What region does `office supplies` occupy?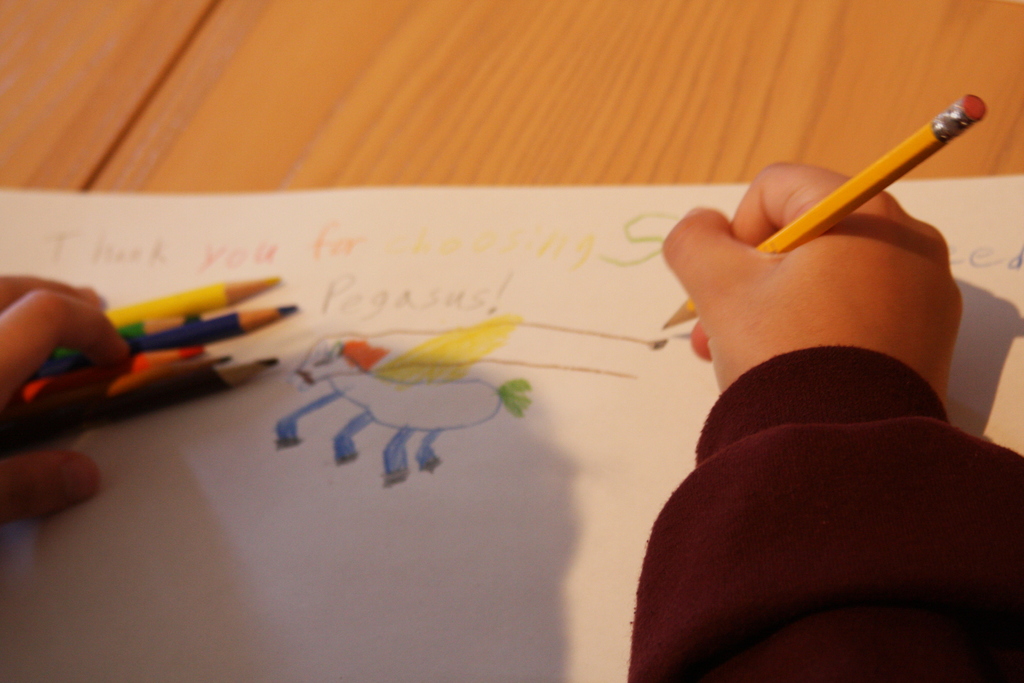
BBox(64, 348, 230, 418).
